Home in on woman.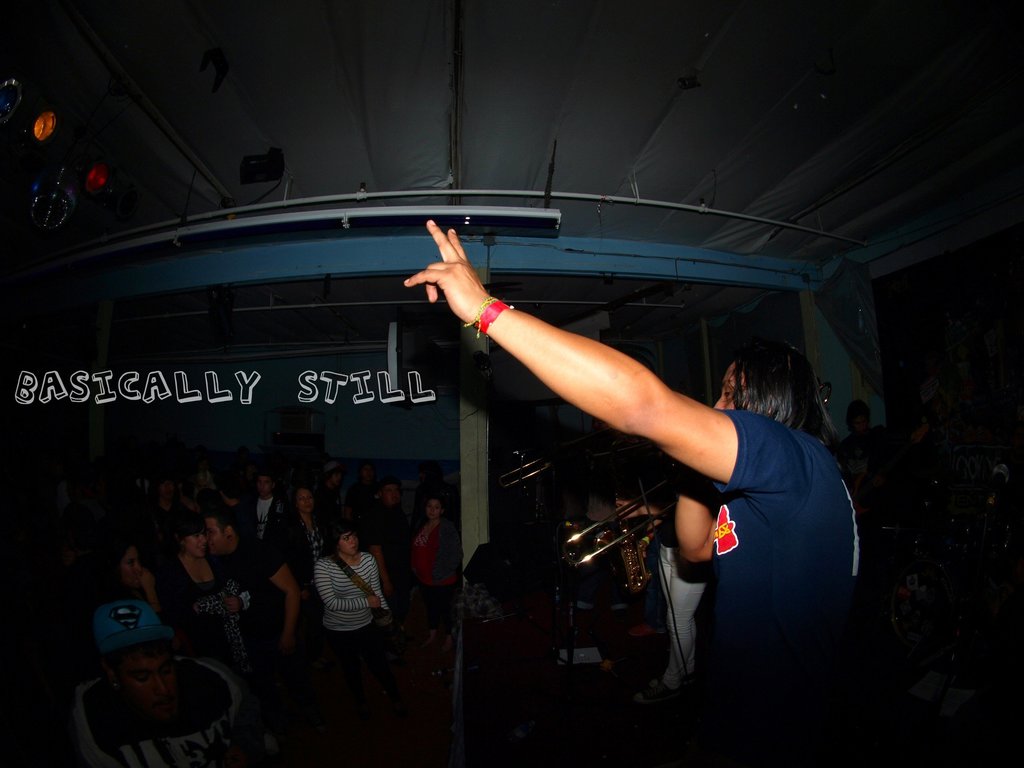
Homed in at left=407, top=491, right=463, bottom=668.
